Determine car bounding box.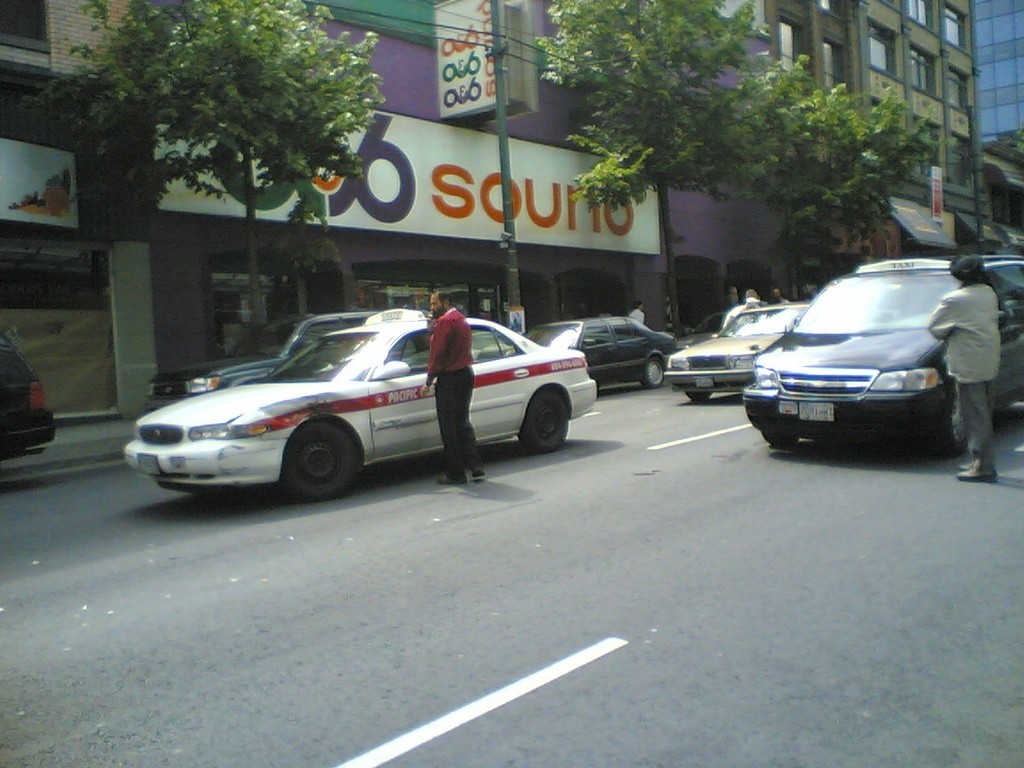
Determined: x1=120, y1=310, x2=603, y2=503.
